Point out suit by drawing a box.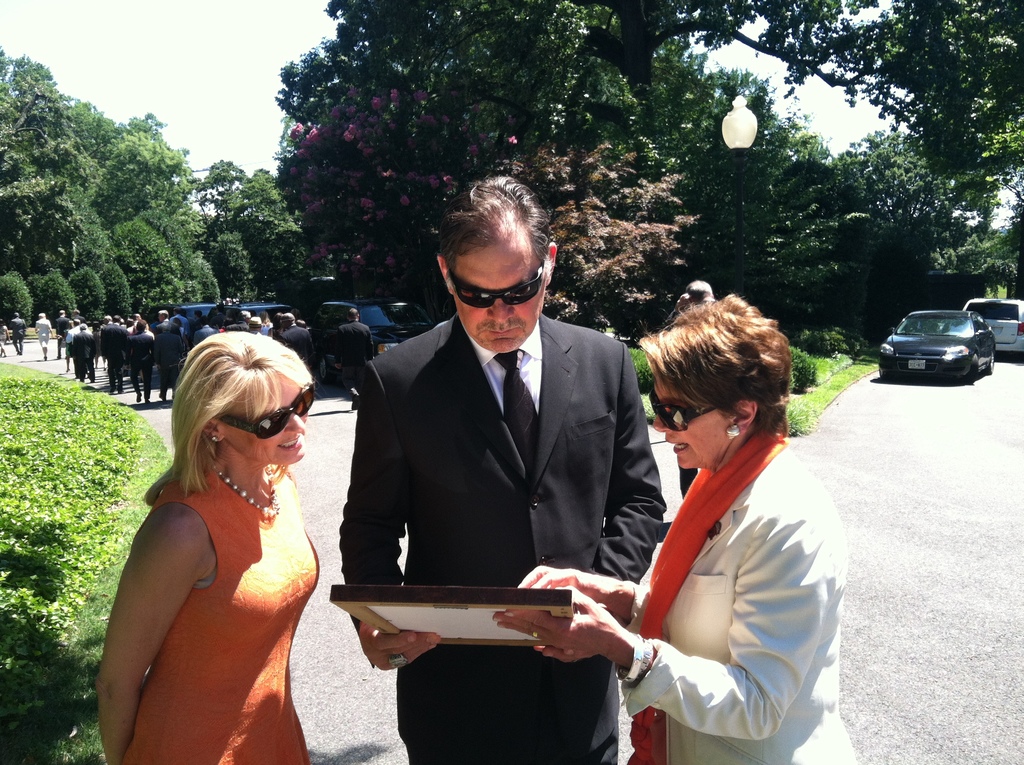
crop(132, 332, 157, 396).
